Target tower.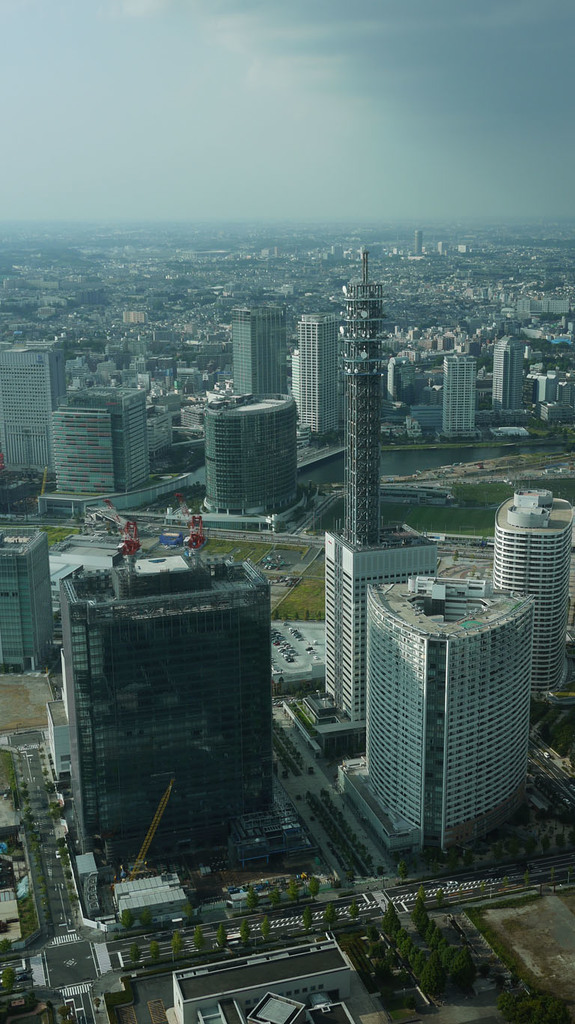
Target region: (left=0, top=327, right=73, bottom=484).
